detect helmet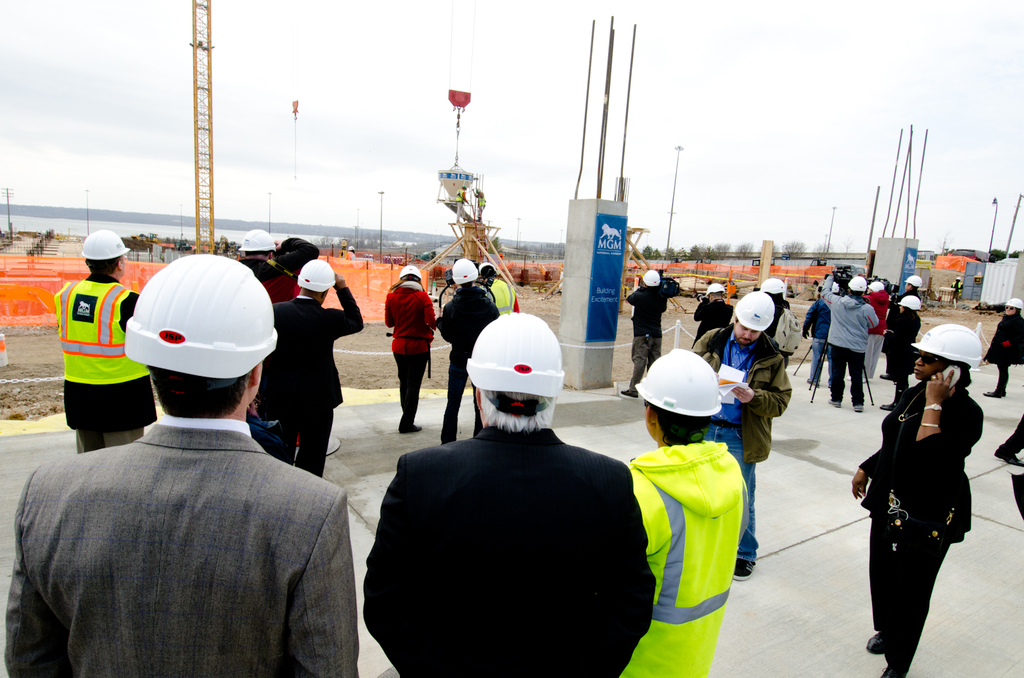
BBox(274, 240, 318, 280)
